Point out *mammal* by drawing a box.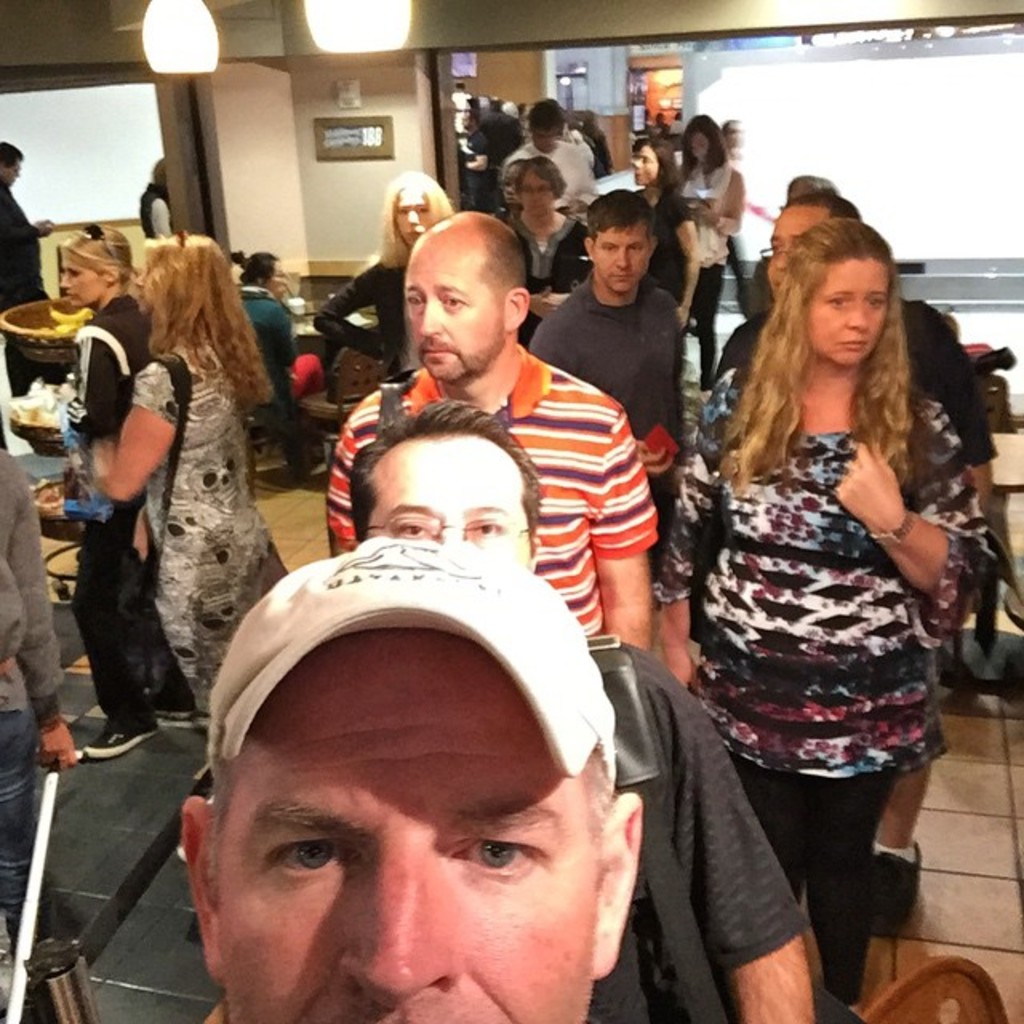
left=350, top=405, right=867, bottom=1022.
